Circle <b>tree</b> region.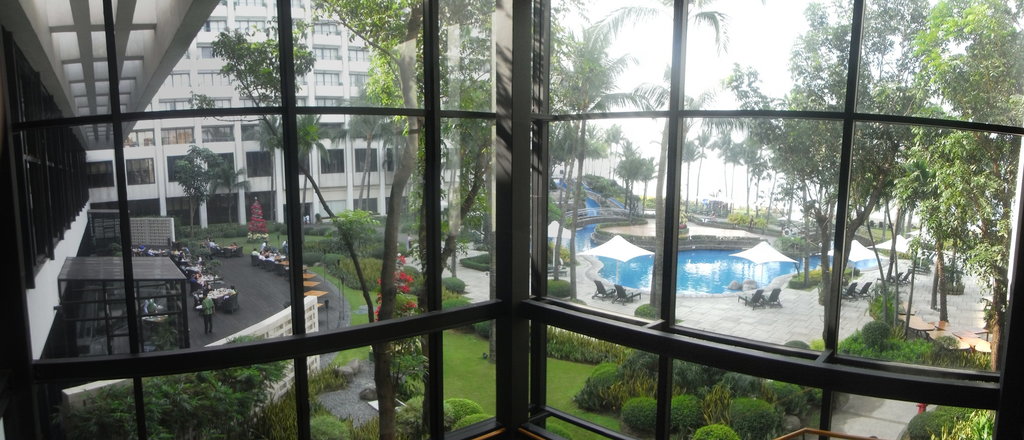
Region: box=[739, 139, 758, 215].
